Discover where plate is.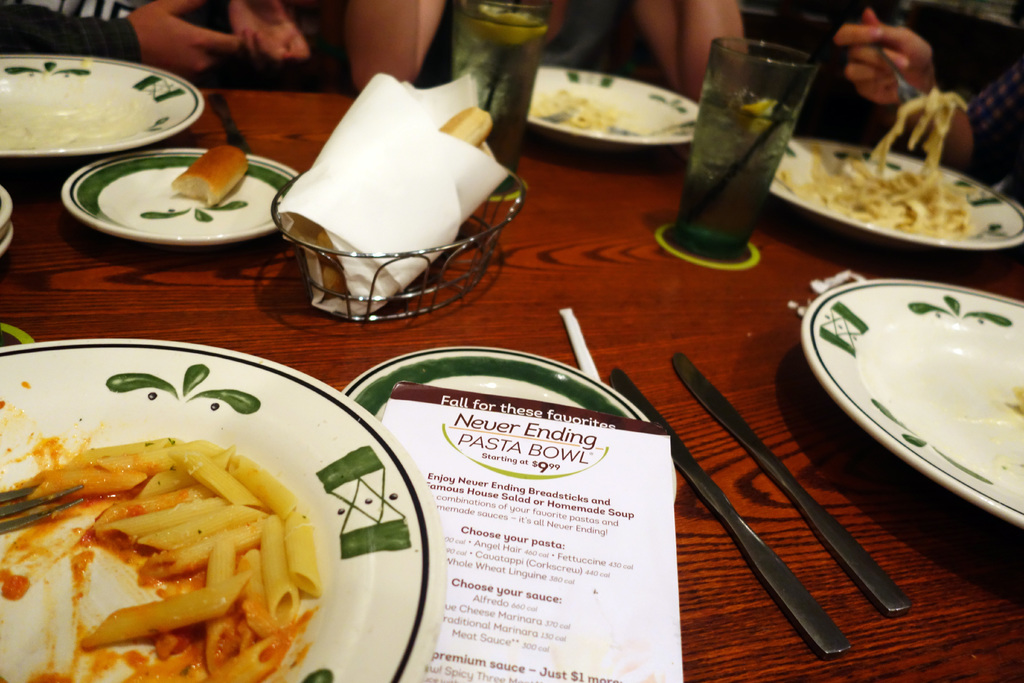
Discovered at {"x1": 0, "y1": 339, "x2": 442, "y2": 682}.
